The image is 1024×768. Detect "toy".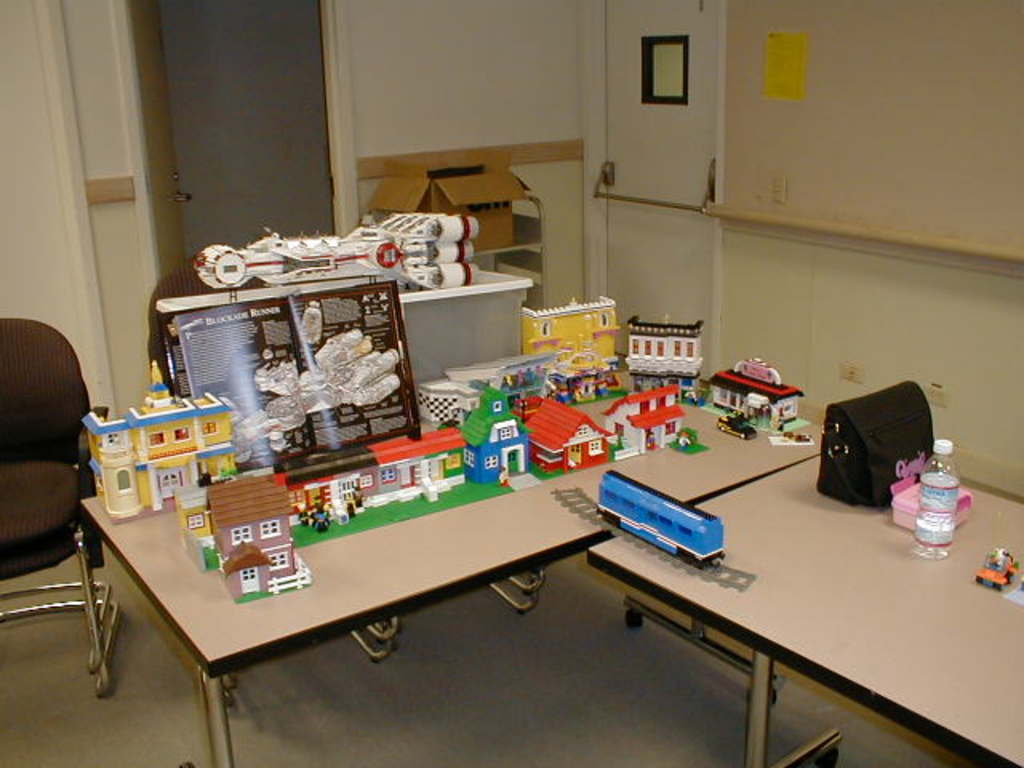
Detection: 91:362:232:525.
